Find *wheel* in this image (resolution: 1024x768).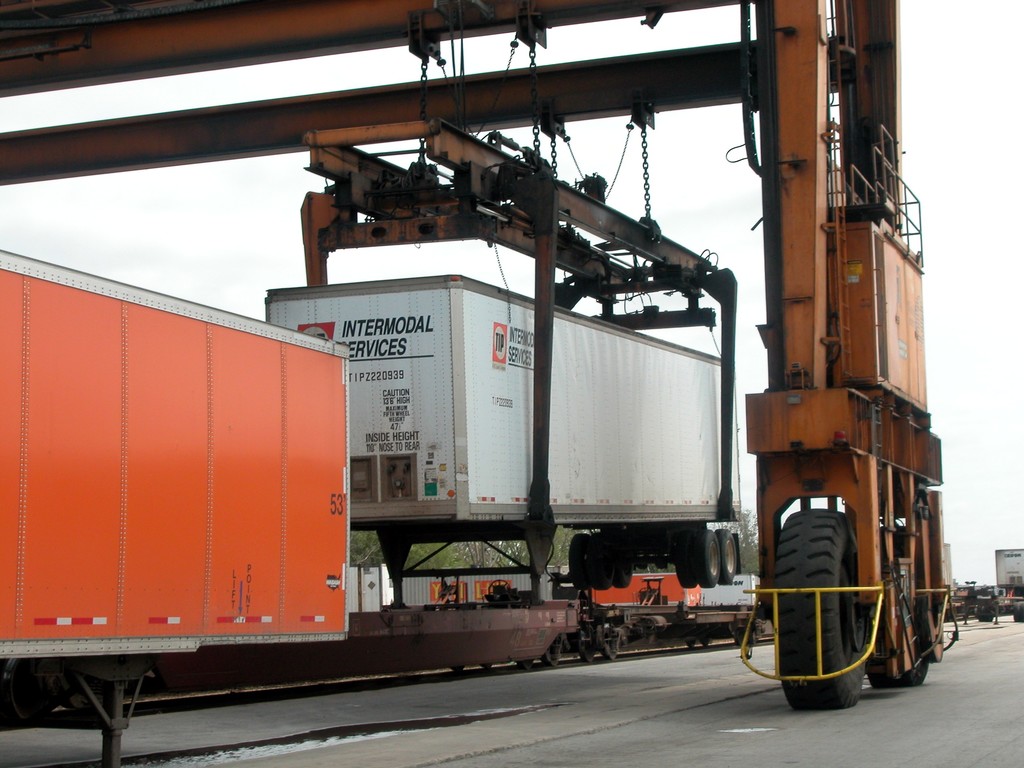
bbox(452, 664, 463, 680).
